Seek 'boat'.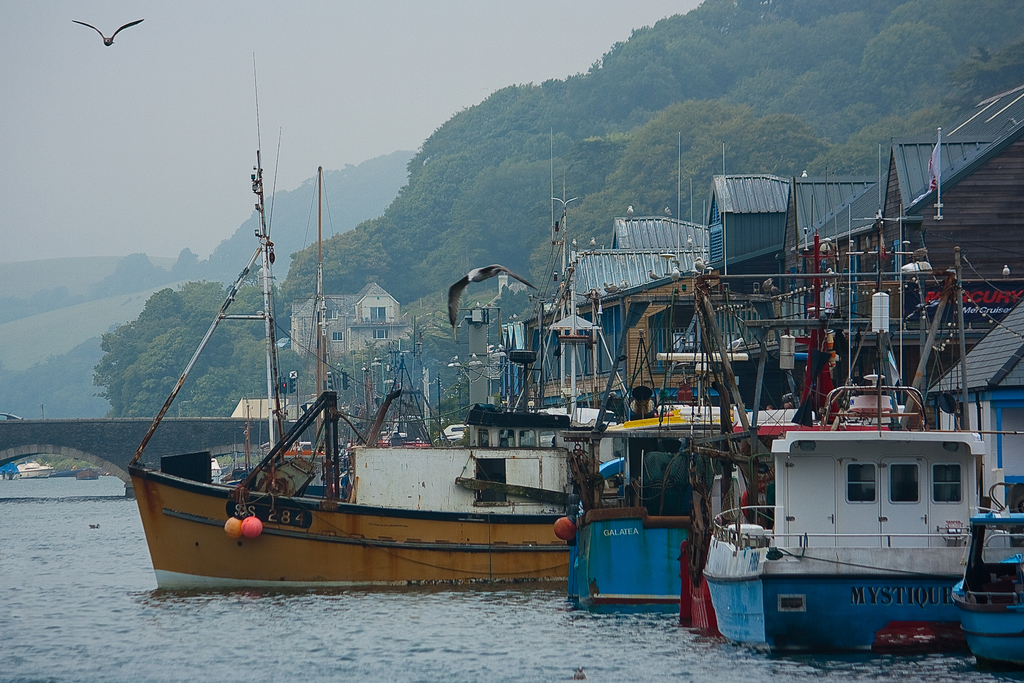
<bbox>955, 482, 1023, 672</bbox>.
